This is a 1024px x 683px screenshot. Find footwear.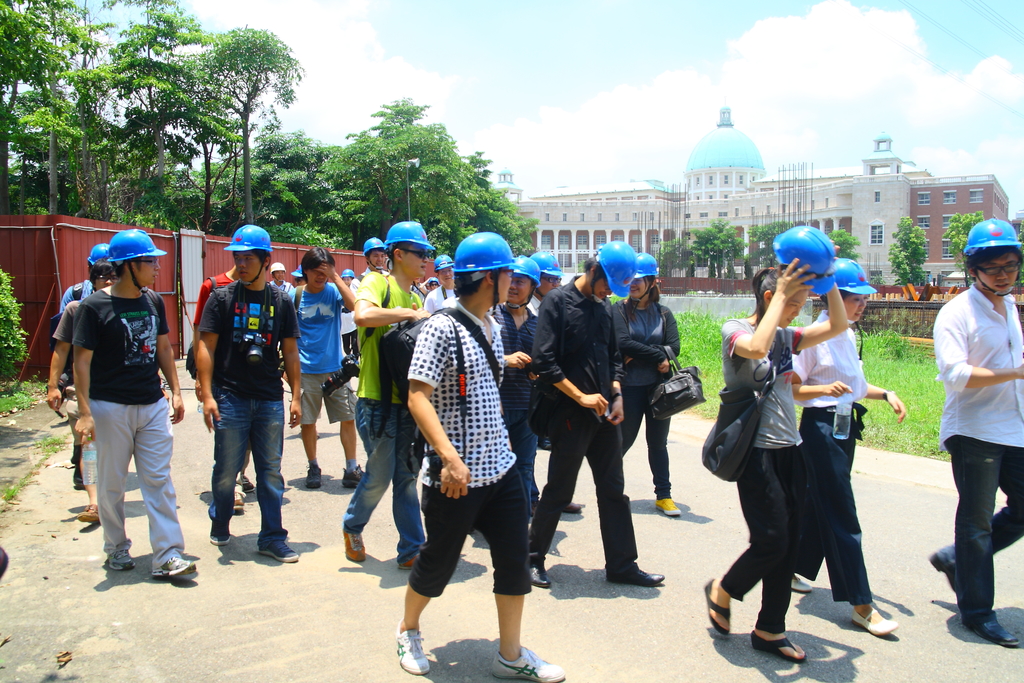
Bounding box: 655/495/678/513.
